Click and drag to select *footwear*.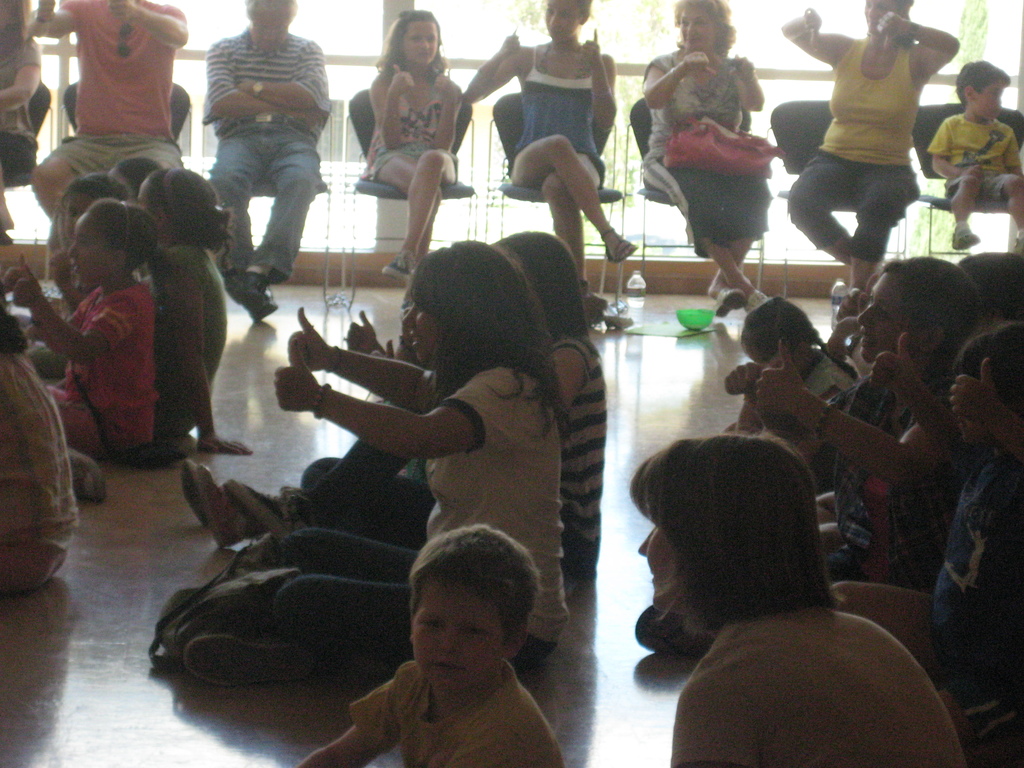
Selection: pyautogui.locateOnScreen(594, 225, 642, 265).
